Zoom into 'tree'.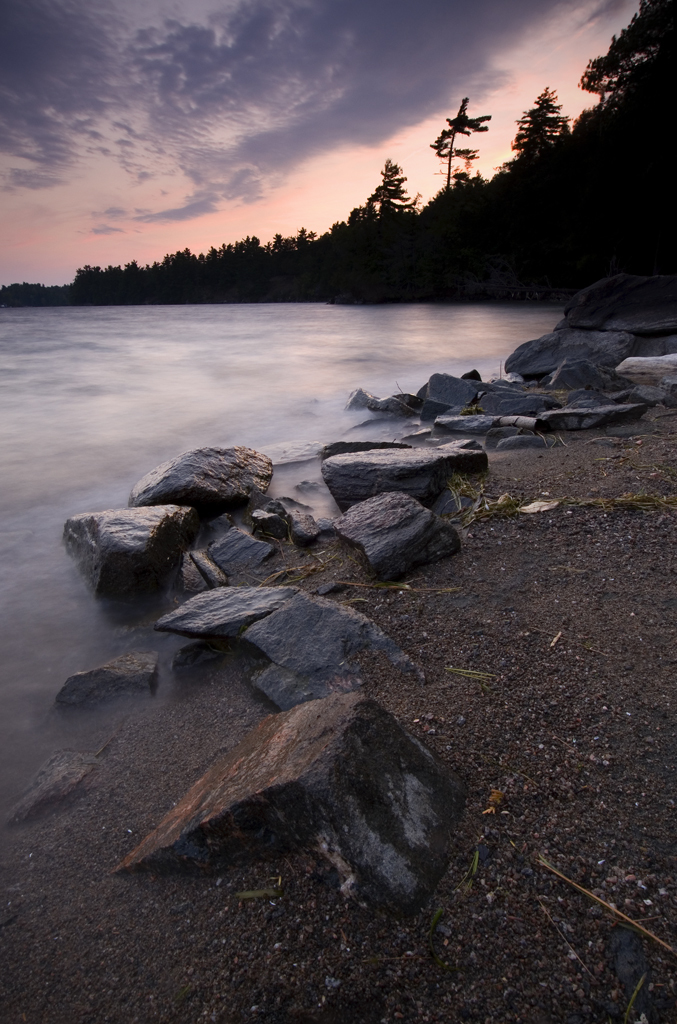
Zoom target: bbox=[426, 96, 491, 186].
